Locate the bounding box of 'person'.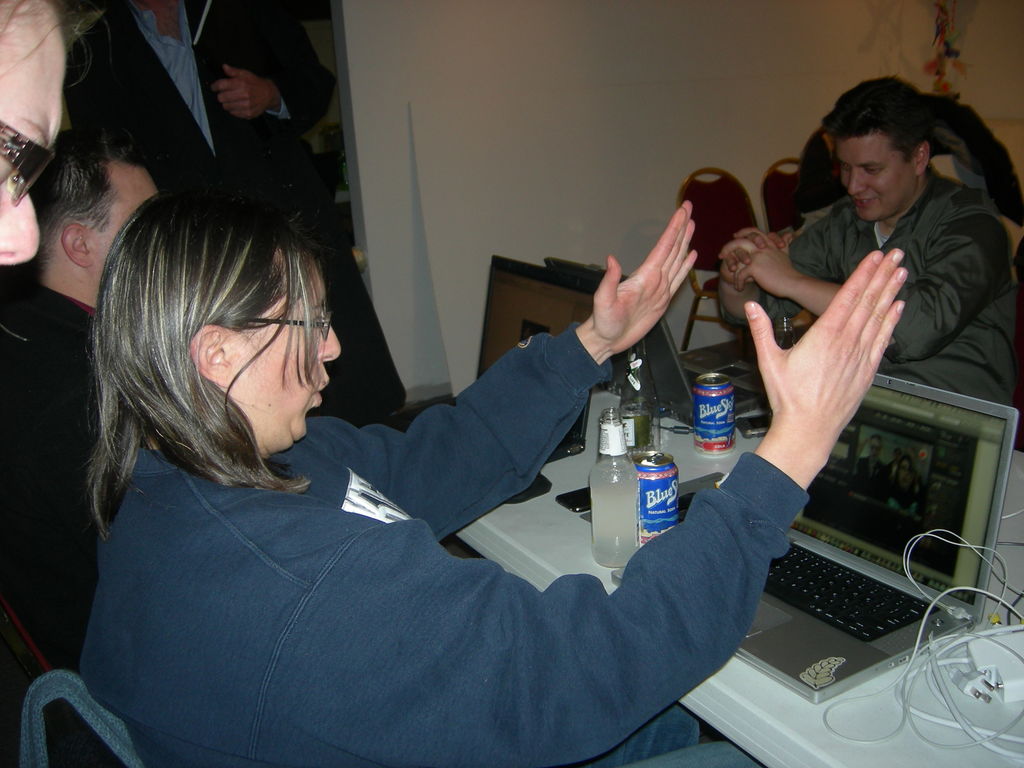
Bounding box: bbox=[712, 77, 1023, 404].
